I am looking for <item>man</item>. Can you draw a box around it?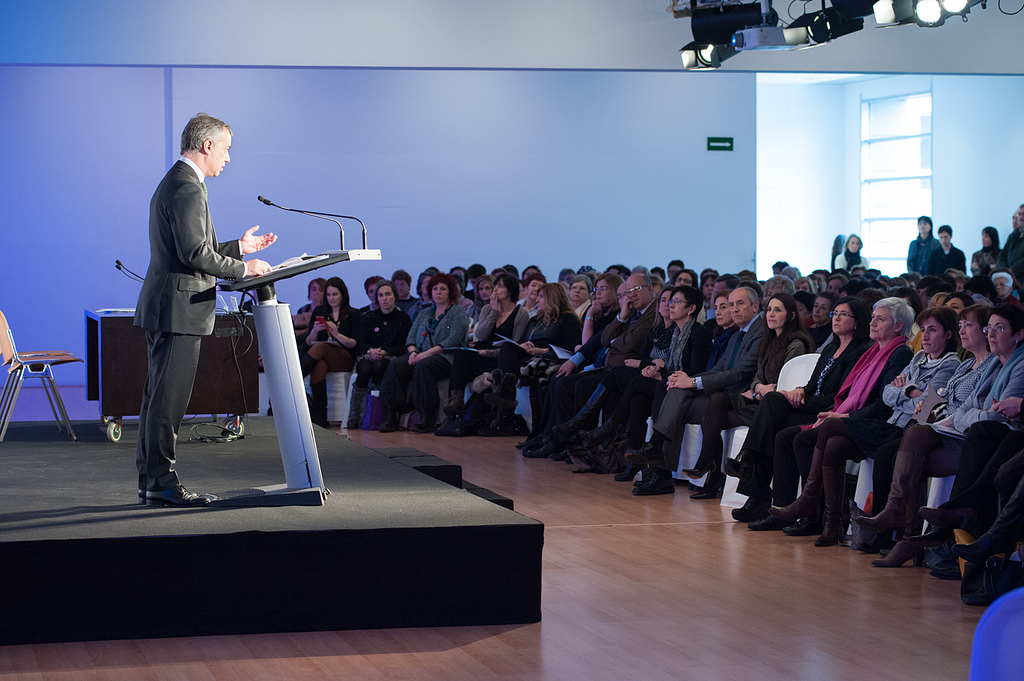
Sure, the bounding box is {"x1": 922, "y1": 224, "x2": 967, "y2": 278}.
